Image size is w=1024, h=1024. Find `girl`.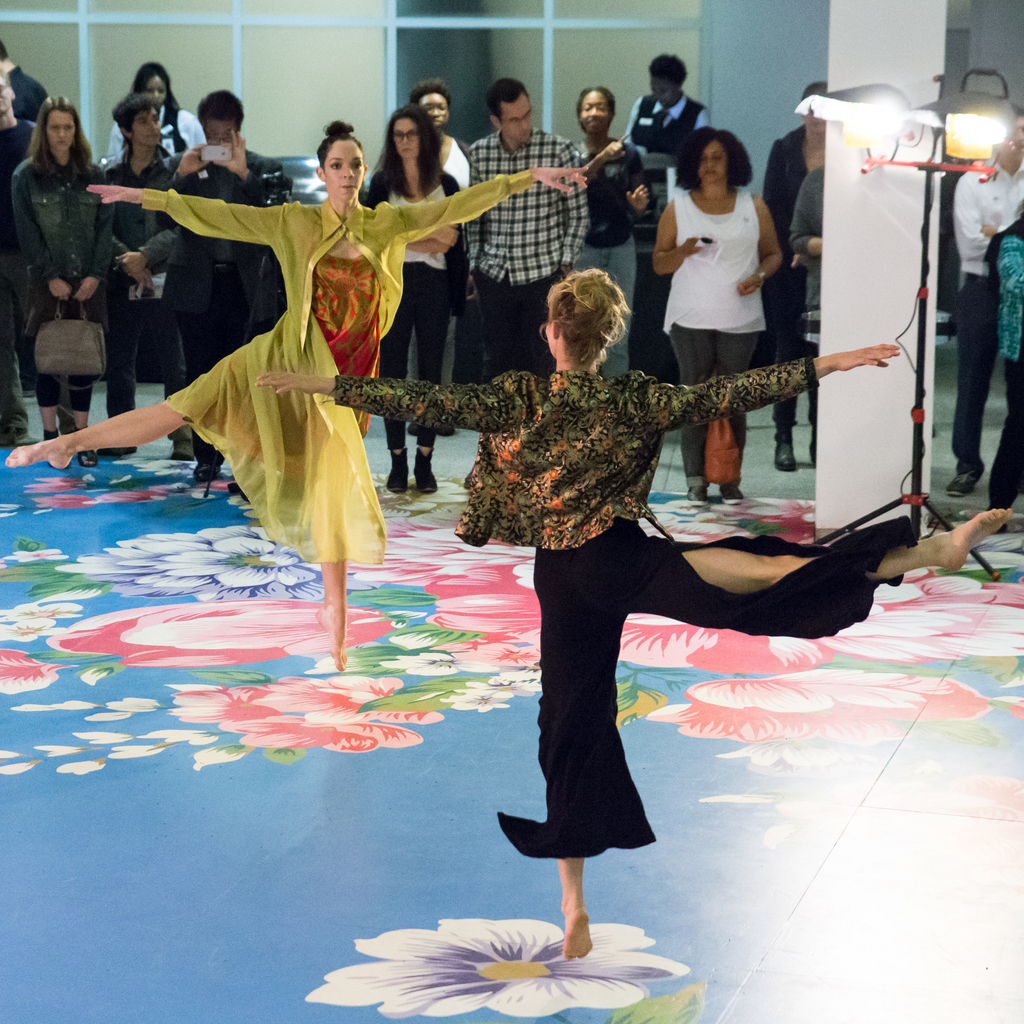
select_region(252, 266, 1015, 968).
